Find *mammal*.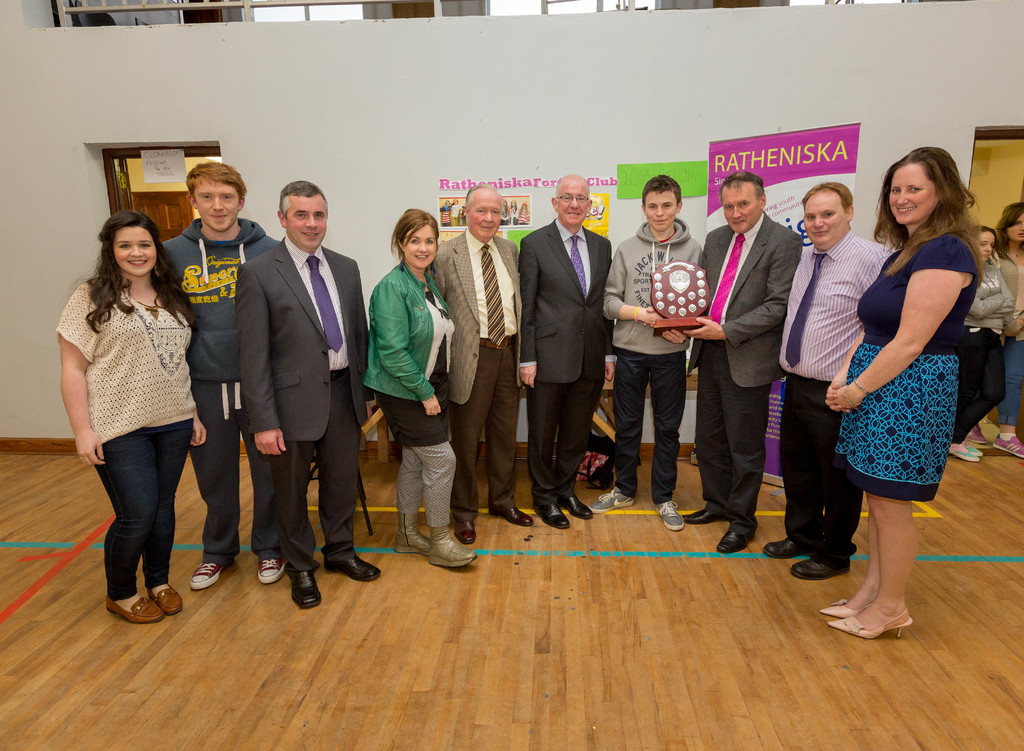
pyautogui.locateOnScreen(235, 177, 381, 612).
